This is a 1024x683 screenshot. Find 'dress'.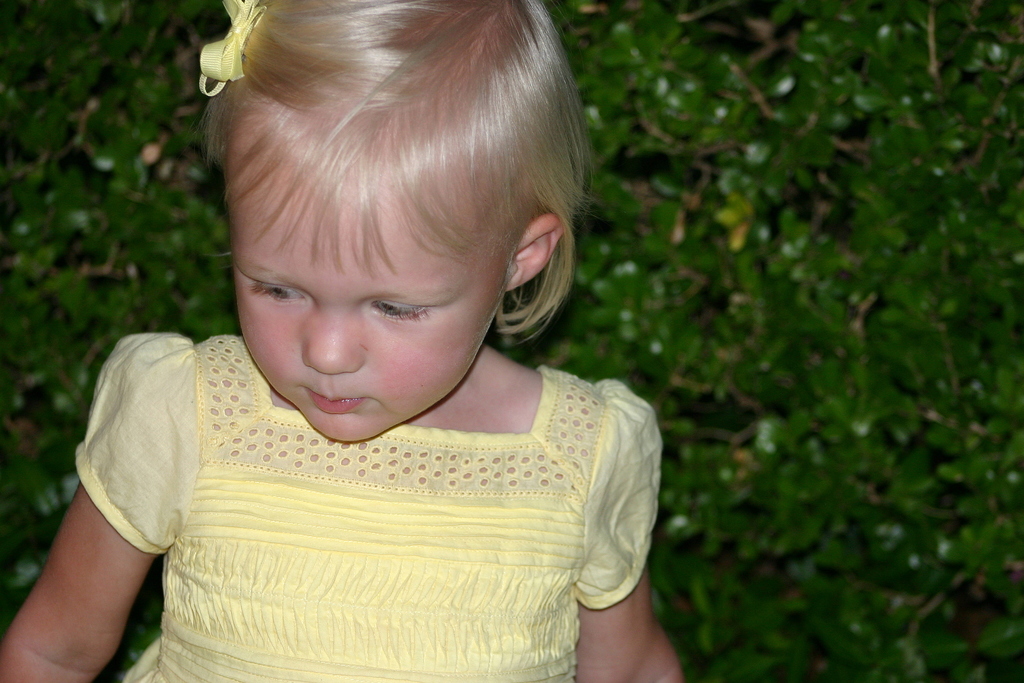
Bounding box: detection(70, 331, 664, 682).
